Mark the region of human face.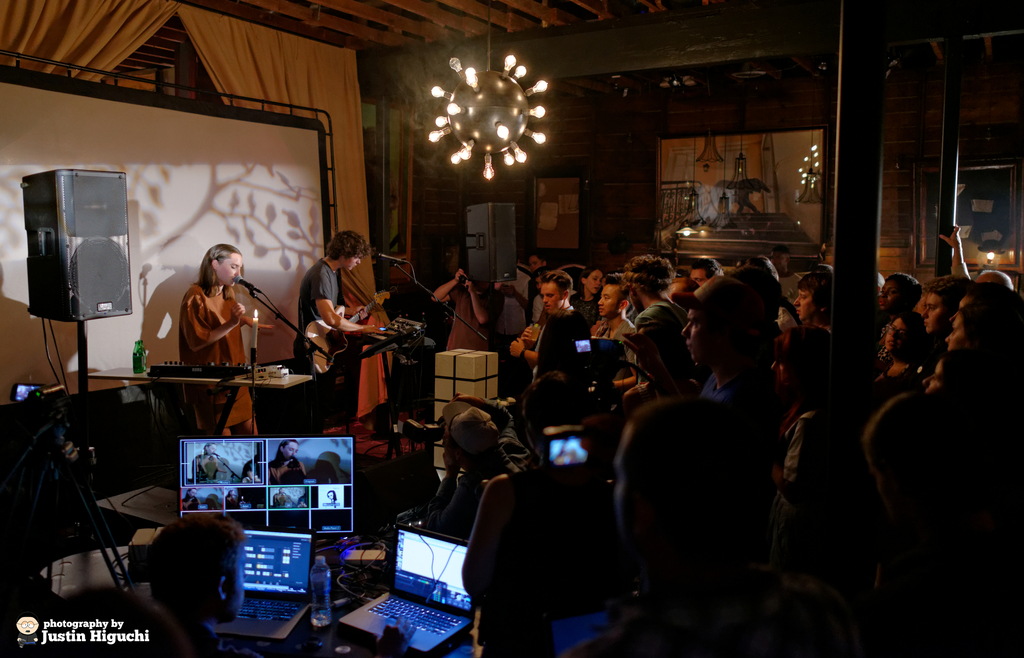
Region: crop(587, 270, 609, 296).
